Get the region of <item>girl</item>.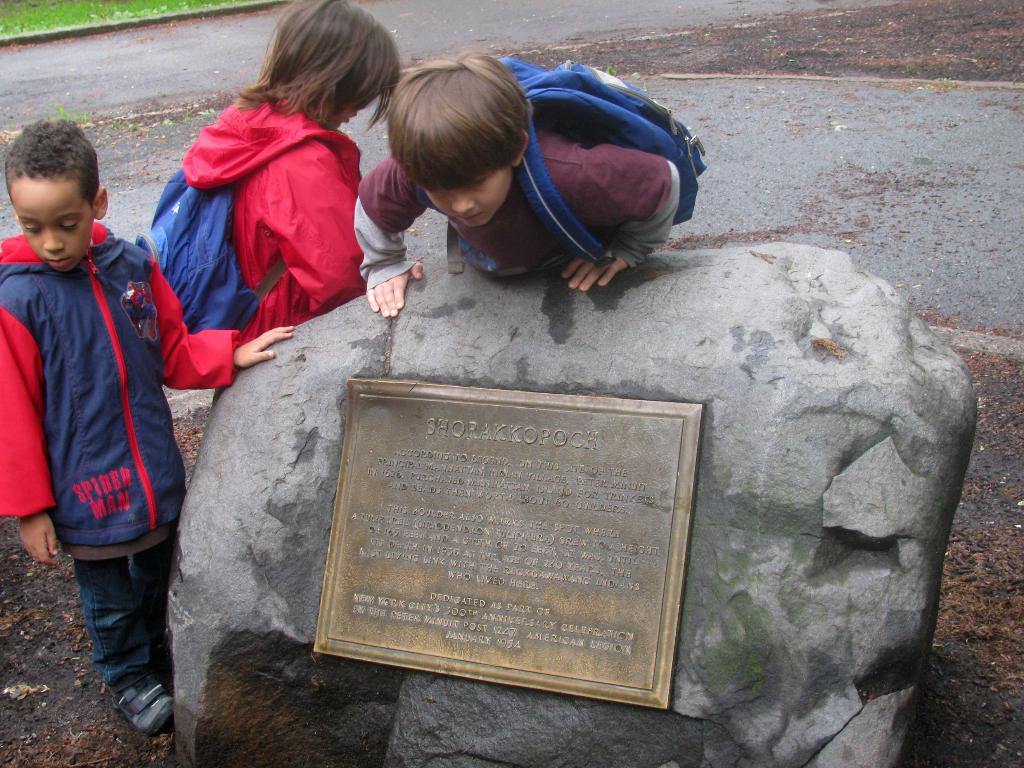
x1=181 y1=0 x2=407 y2=341.
